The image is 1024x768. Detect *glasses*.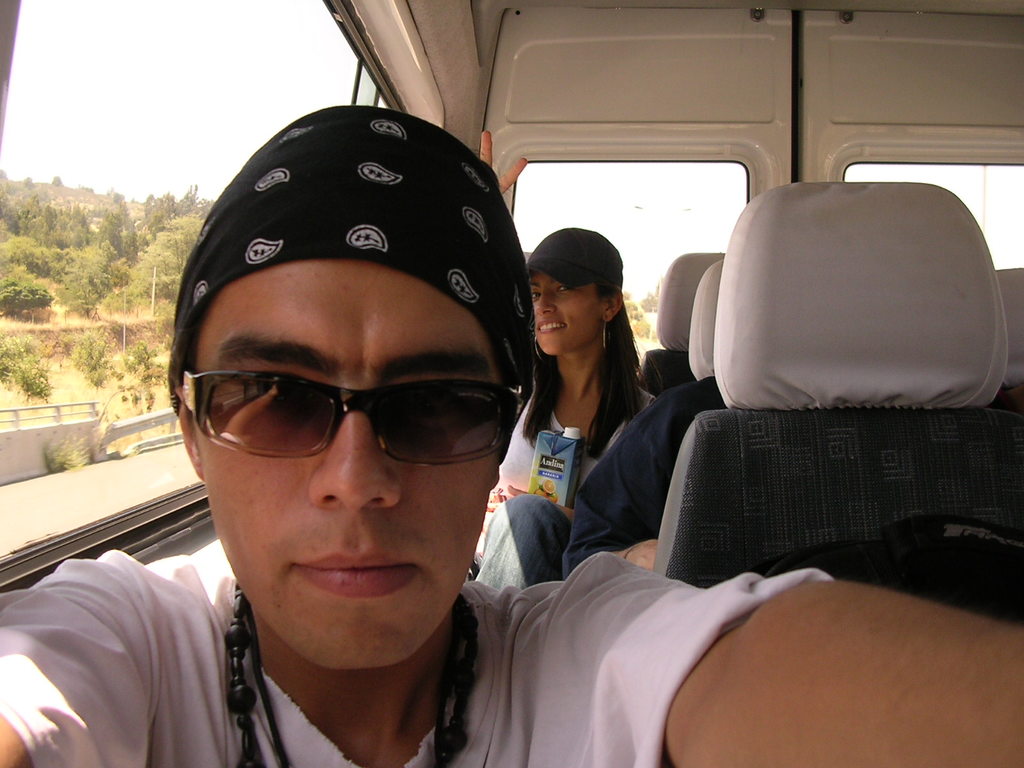
Detection: {"left": 148, "top": 358, "right": 531, "bottom": 465}.
